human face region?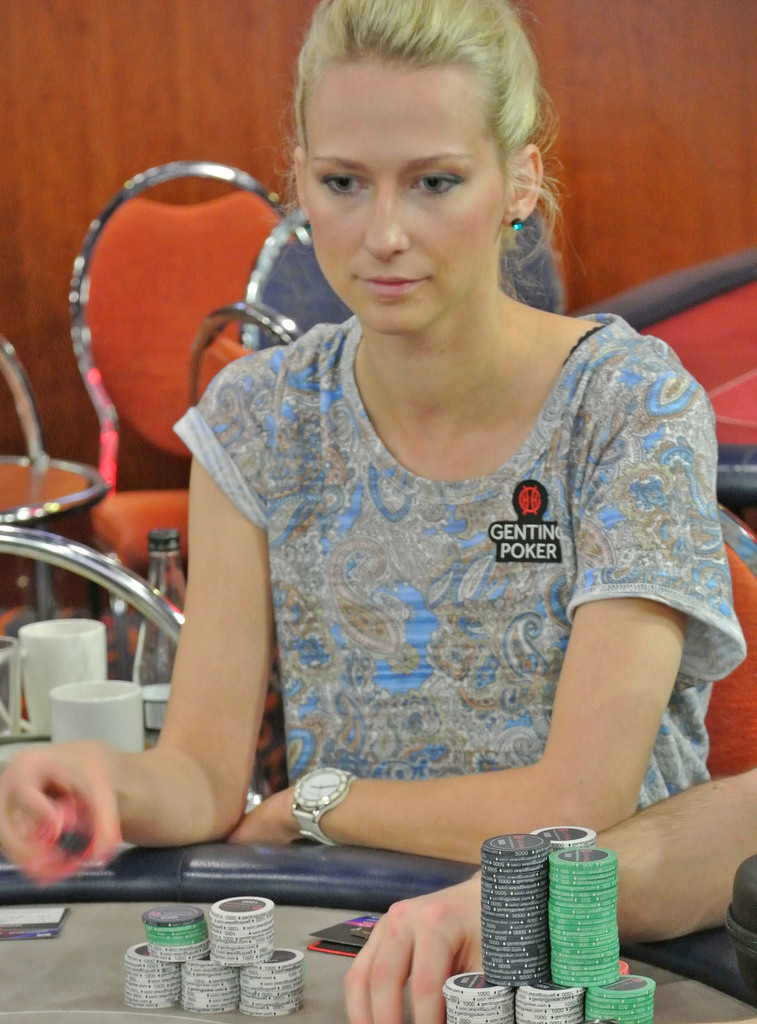
(301, 60, 507, 331)
